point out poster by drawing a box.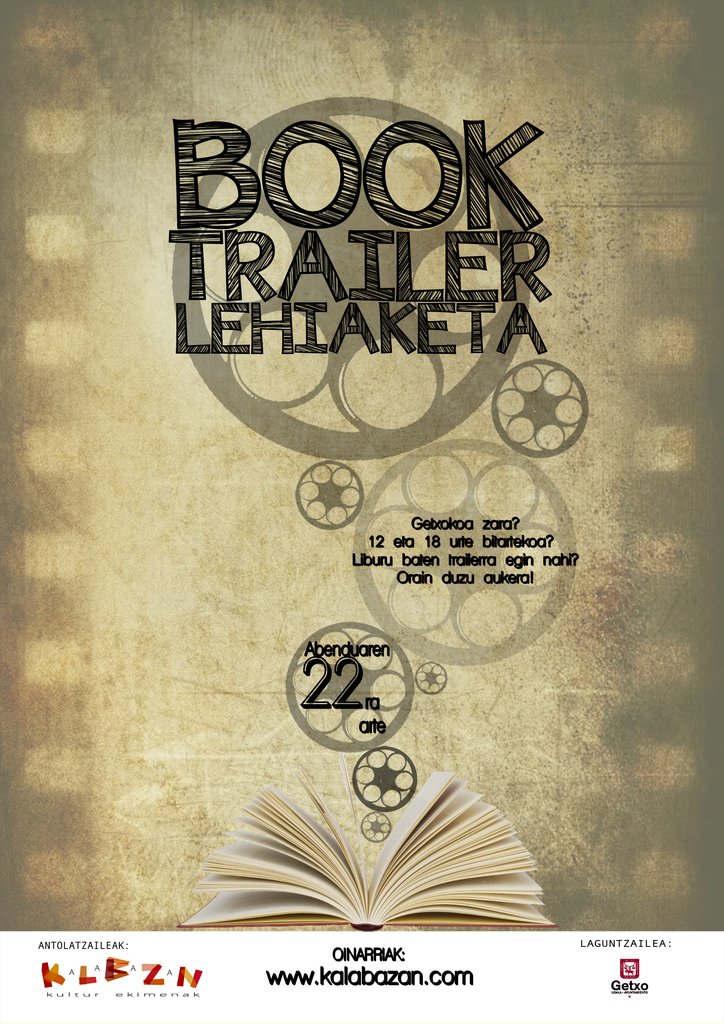
0, 0, 723, 1013.
